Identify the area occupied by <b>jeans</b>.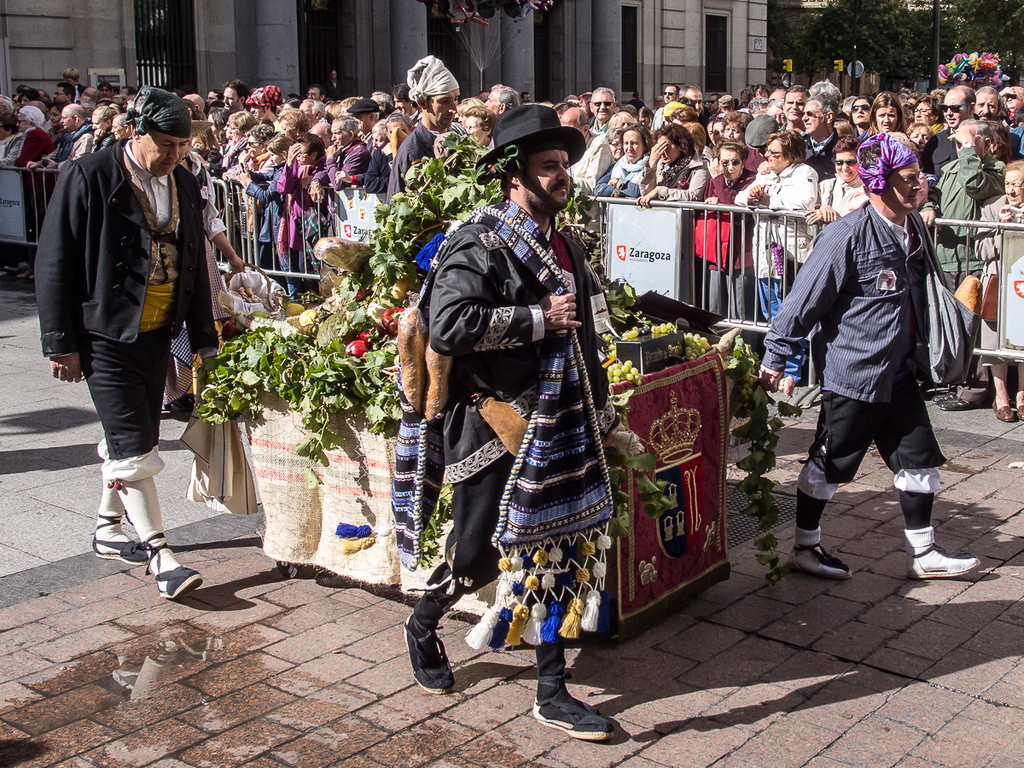
Area: box(271, 246, 304, 307).
